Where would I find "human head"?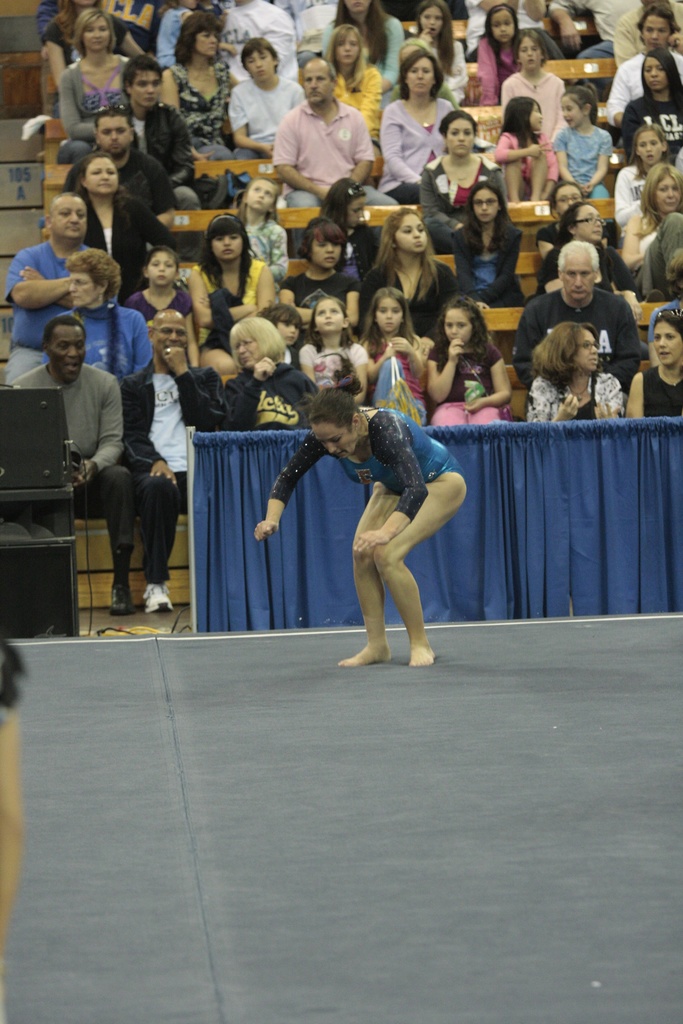
At BBox(640, 46, 675, 92).
